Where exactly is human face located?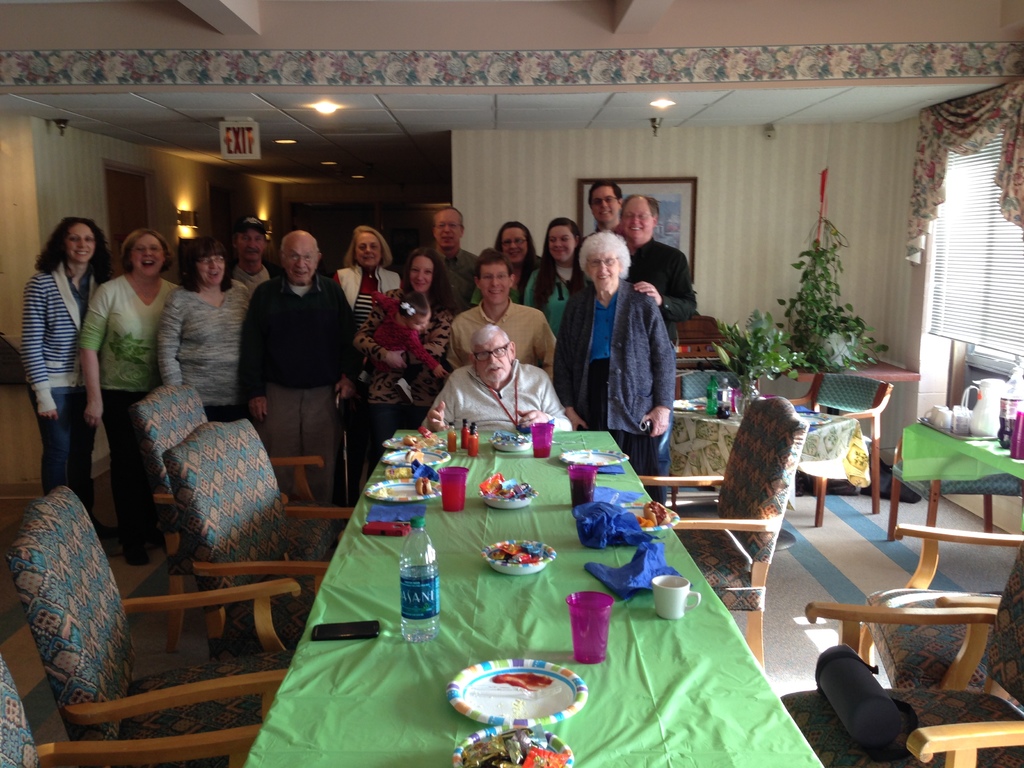
Its bounding box is (591, 185, 618, 227).
